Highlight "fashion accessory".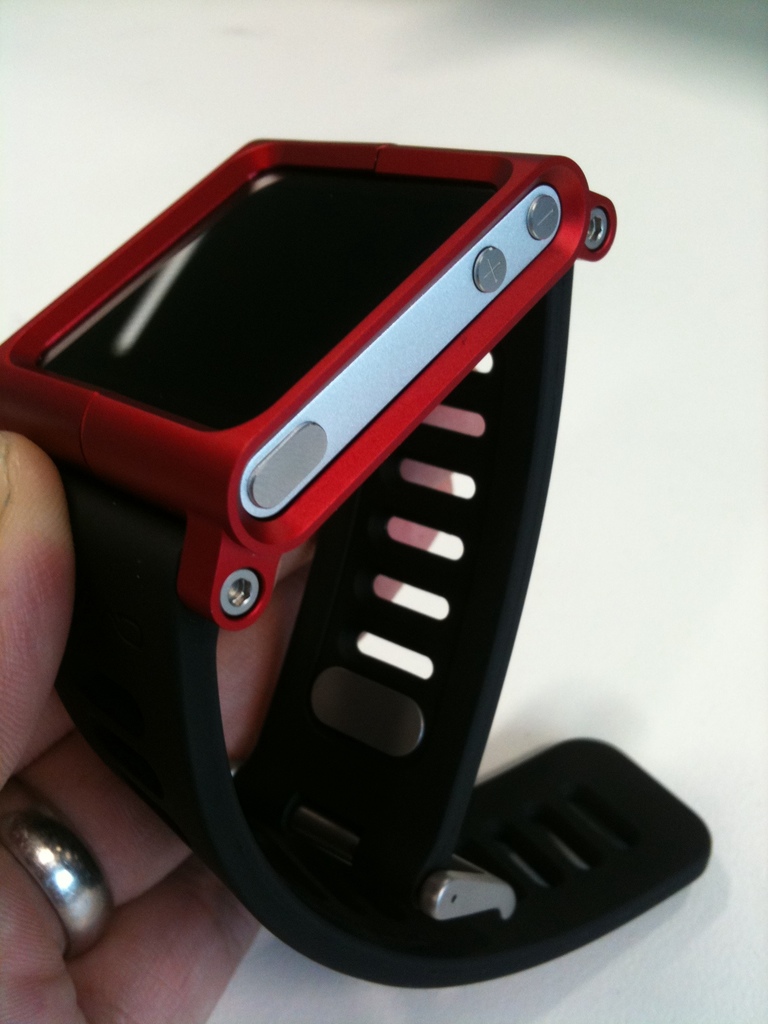
Highlighted region: bbox=(0, 774, 115, 961).
